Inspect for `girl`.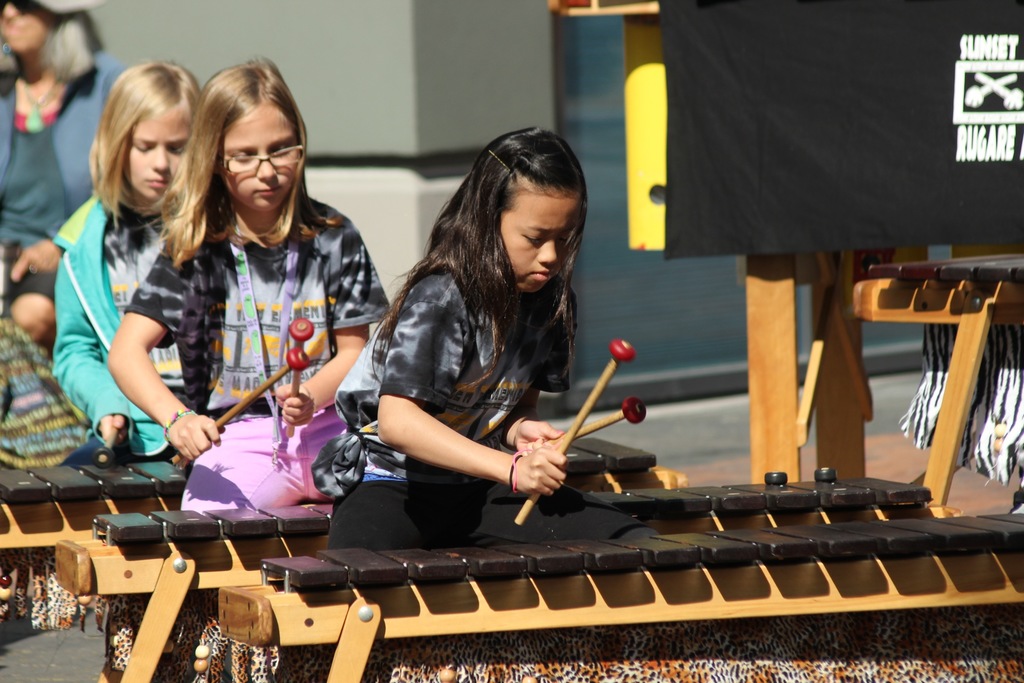
Inspection: left=52, top=61, right=202, bottom=461.
